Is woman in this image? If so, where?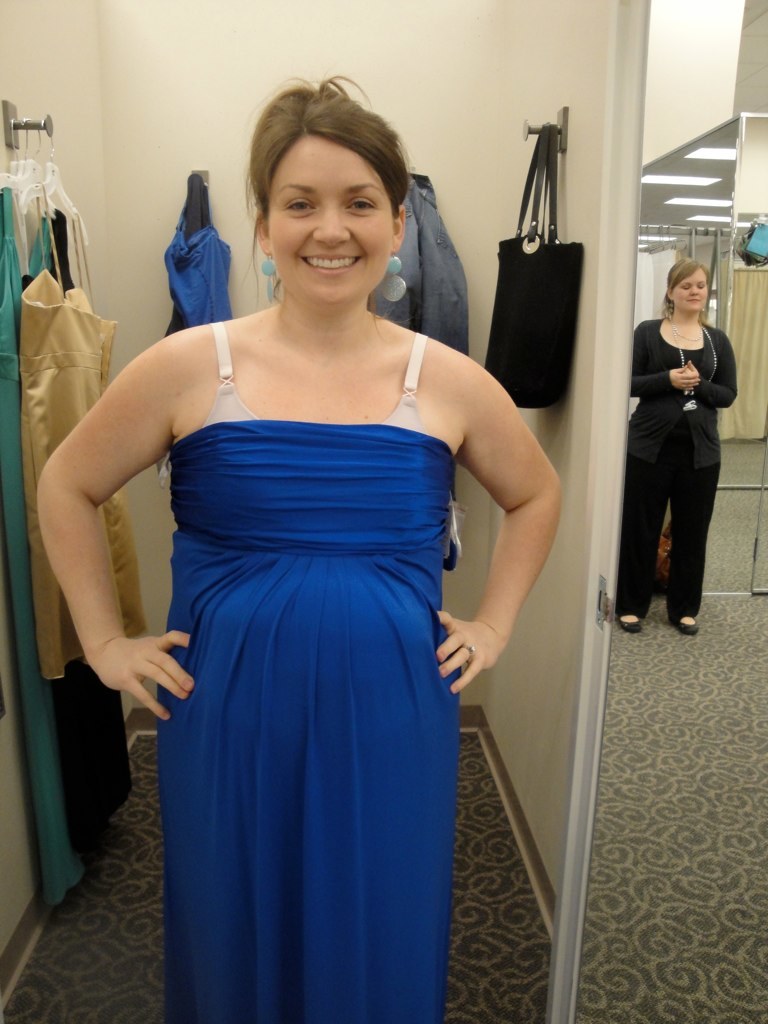
Yes, at Rect(82, 105, 564, 997).
